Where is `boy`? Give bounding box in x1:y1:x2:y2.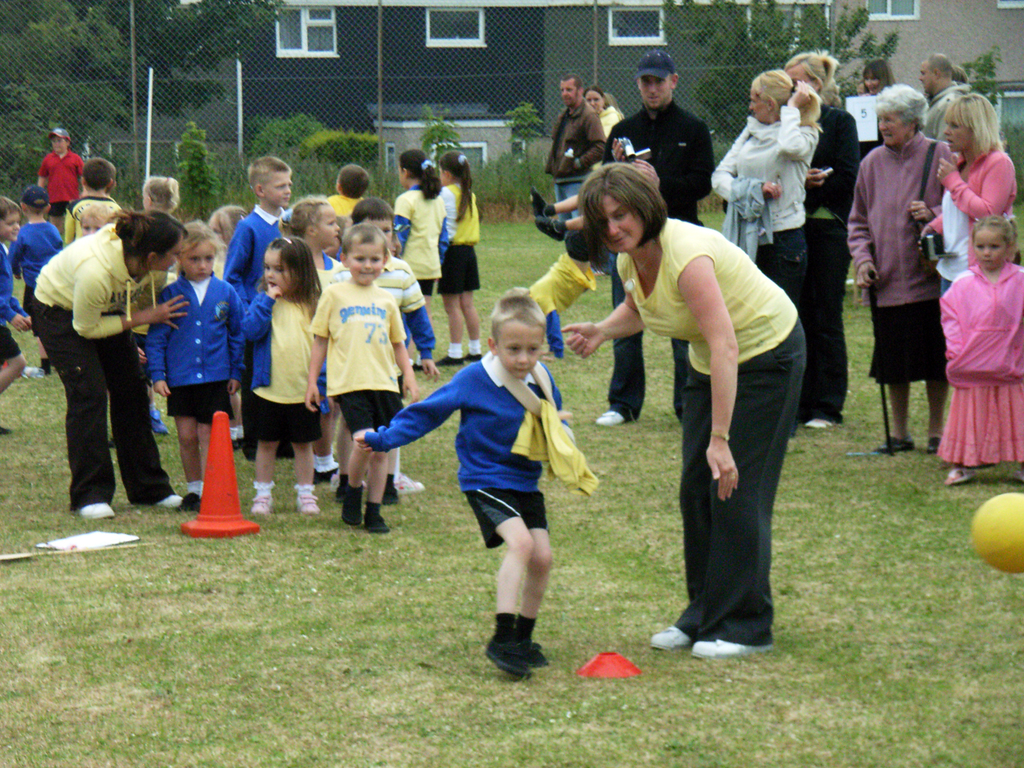
219:158:297:452.
